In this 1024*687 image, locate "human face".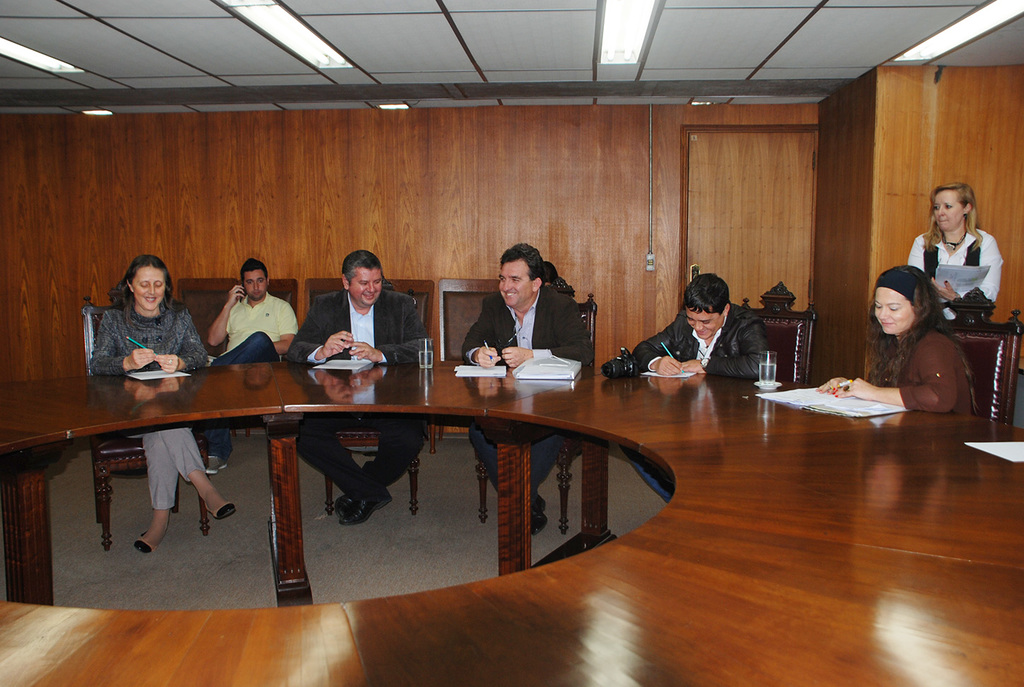
Bounding box: select_region(934, 199, 970, 228).
